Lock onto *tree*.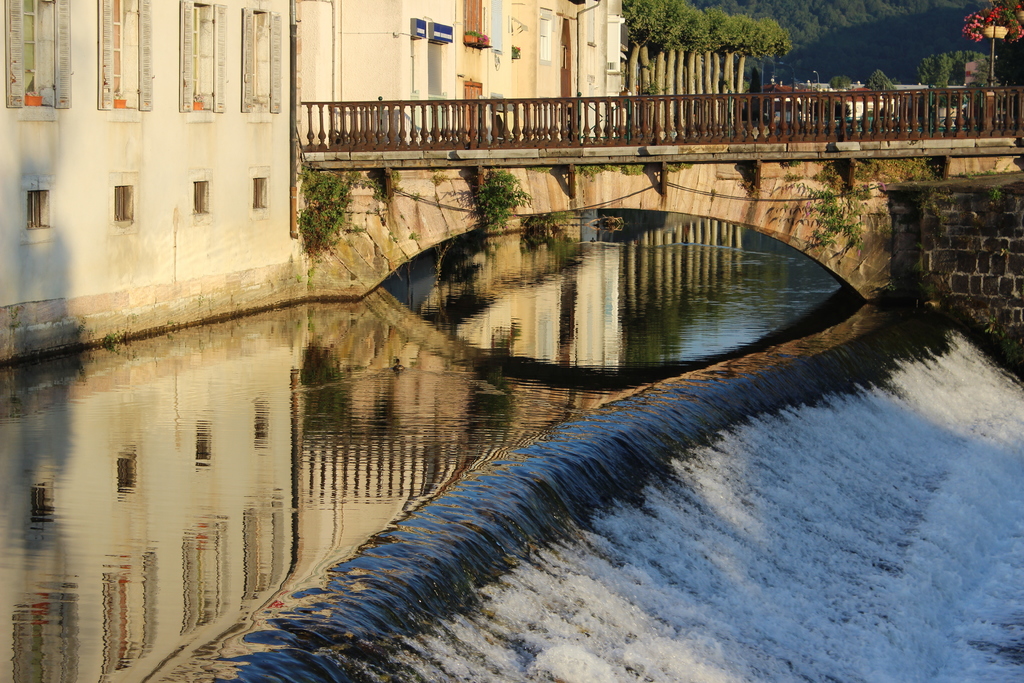
Locked: Rect(671, 7, 731, 127).
